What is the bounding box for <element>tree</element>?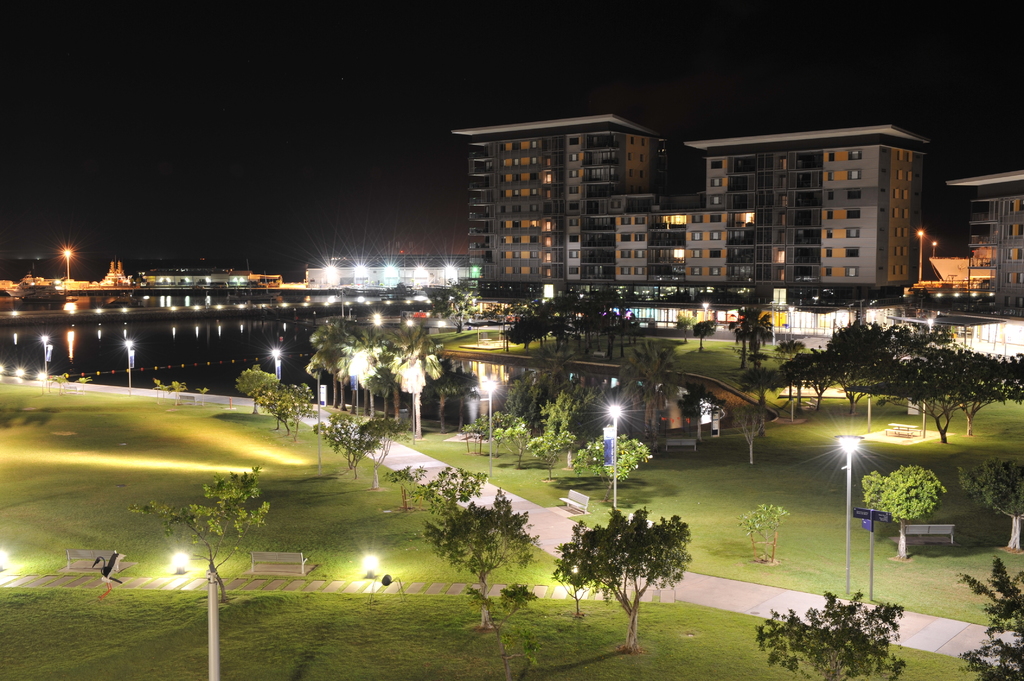
742:503:787:566.
